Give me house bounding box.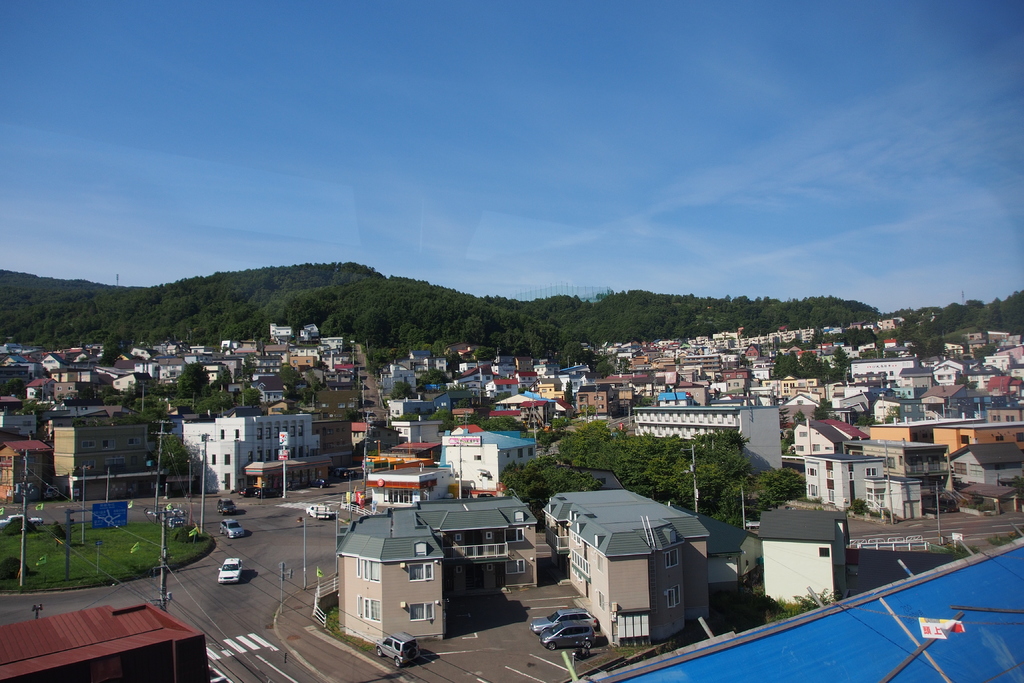
BBox(813, 348, 836, 369).
